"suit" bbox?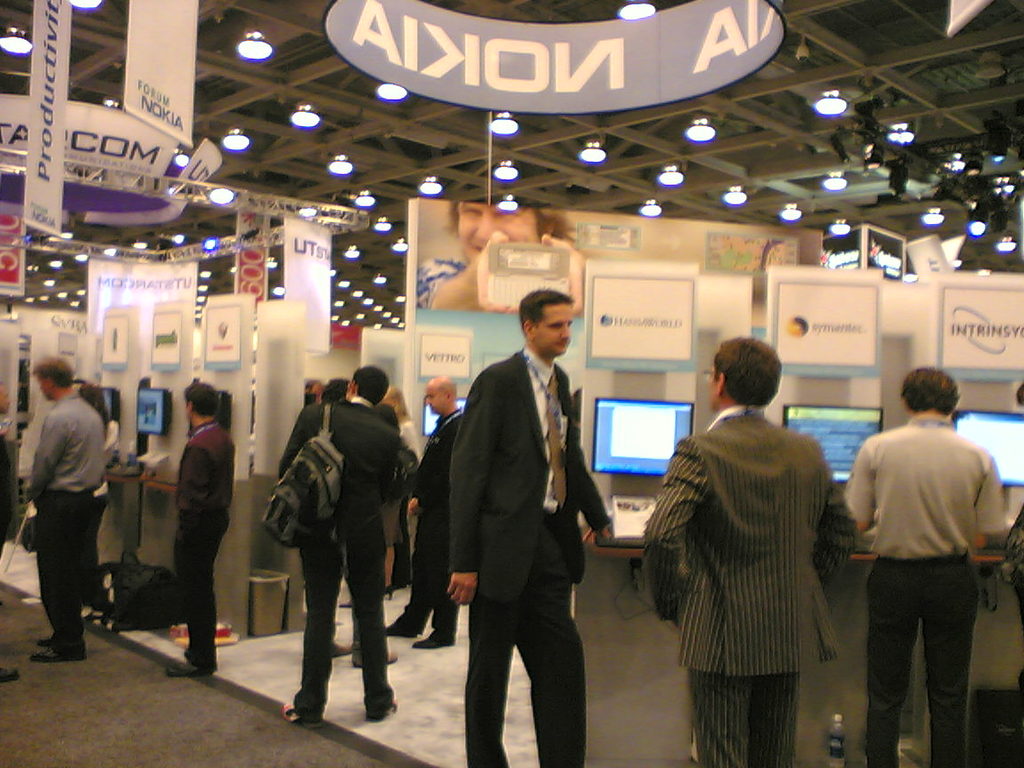
detection(278, 394, 402, 717)
